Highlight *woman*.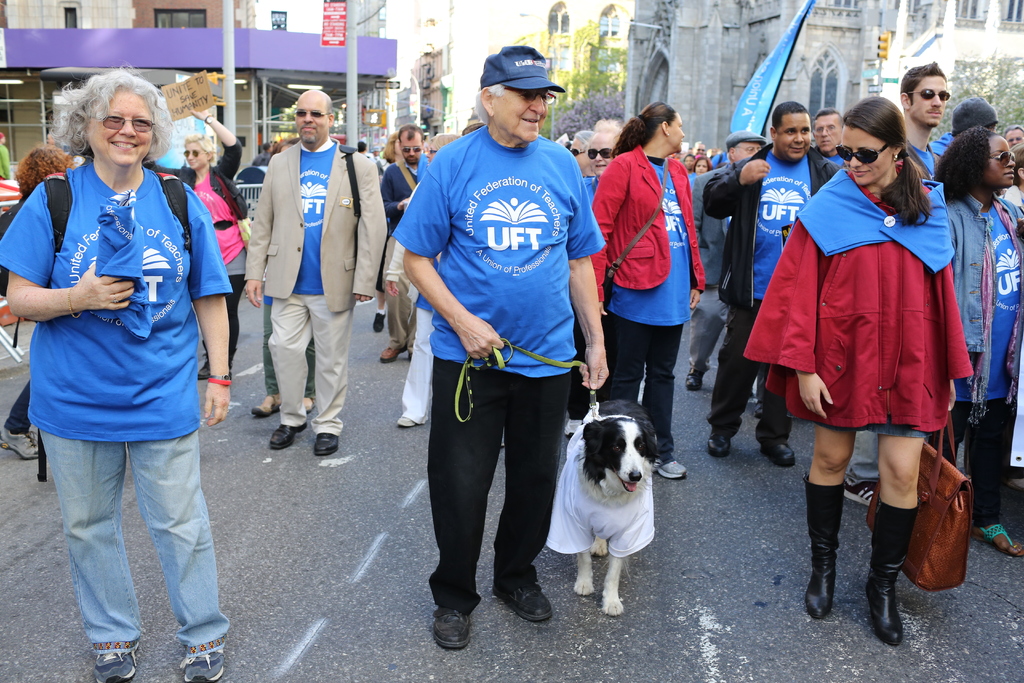
Highlighted region: [589, 97, 707, 481].
